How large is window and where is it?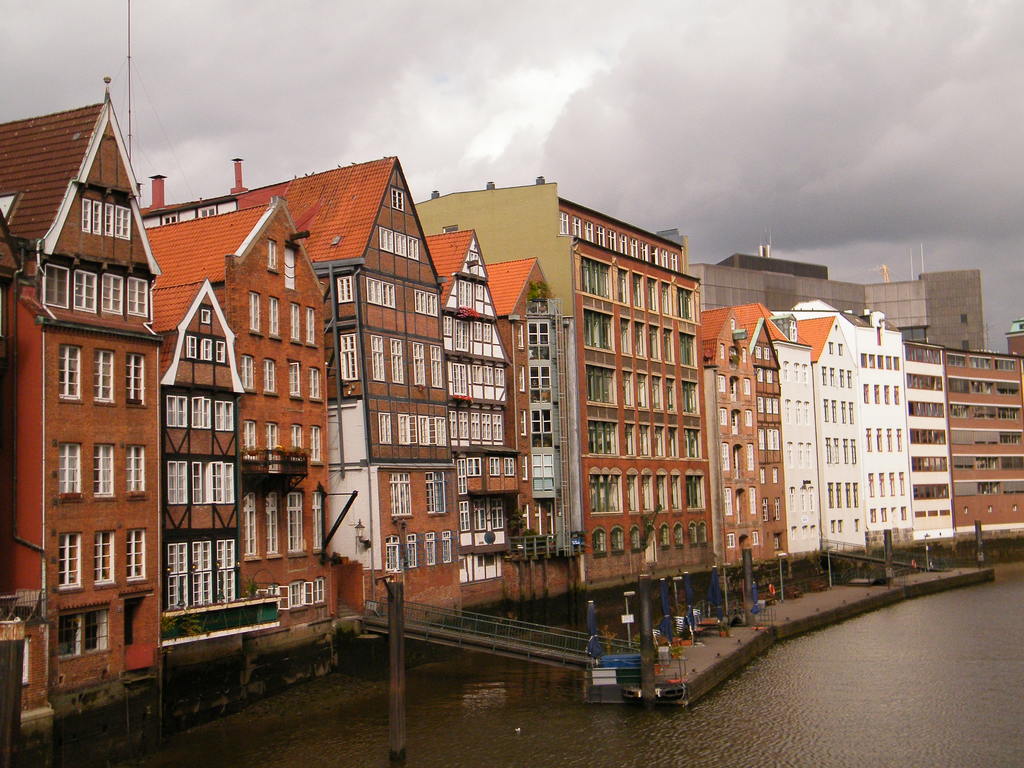
Bounding box: 215 572 232 601.
